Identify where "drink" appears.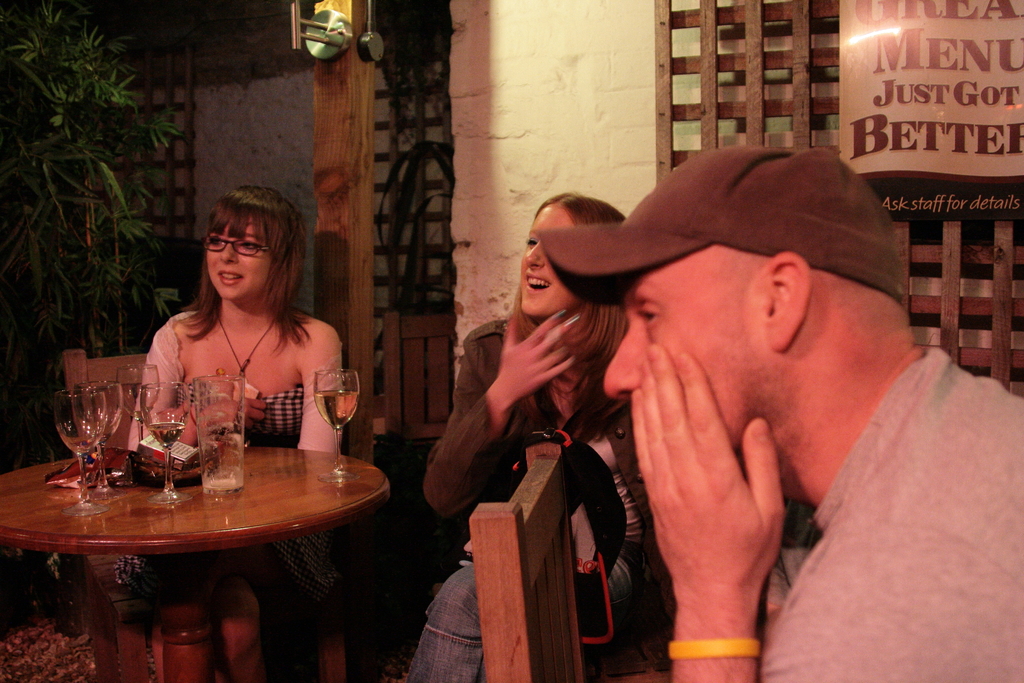
Appears at left=316, top=389, right=360, bottom=427.
